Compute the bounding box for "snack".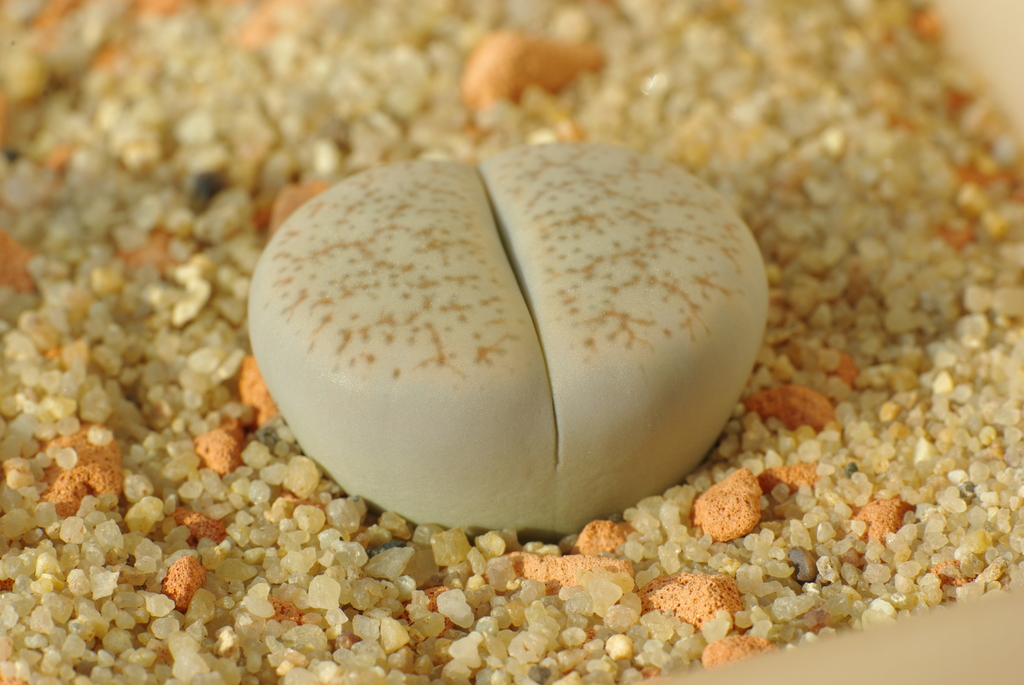
241:134:772:545.
